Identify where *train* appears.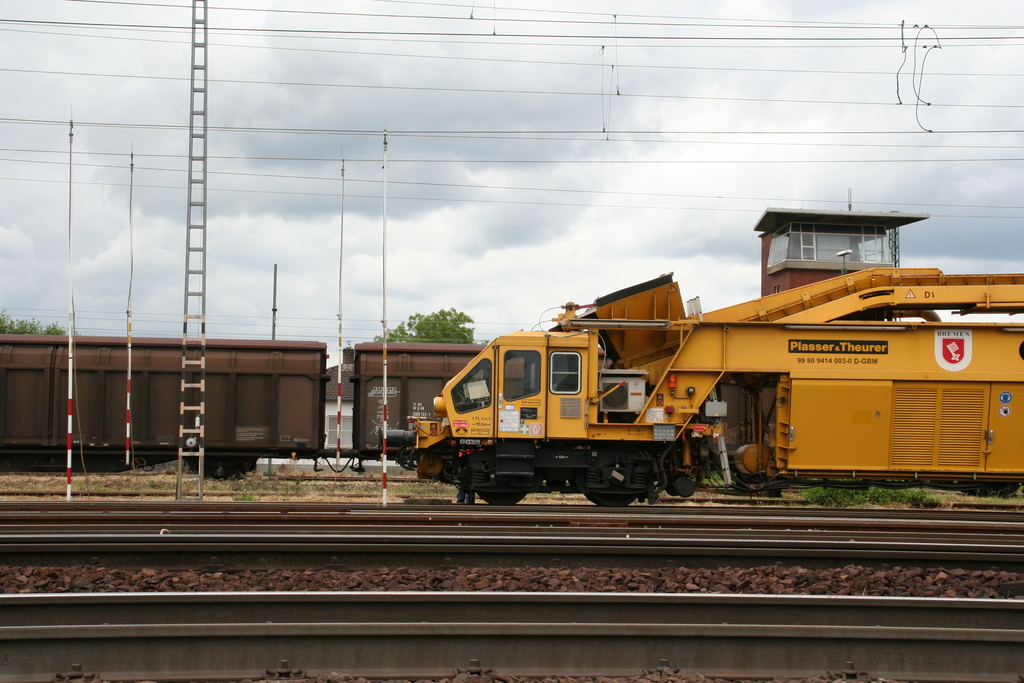
Appears at Rect(376, 270, 1023, 491).
